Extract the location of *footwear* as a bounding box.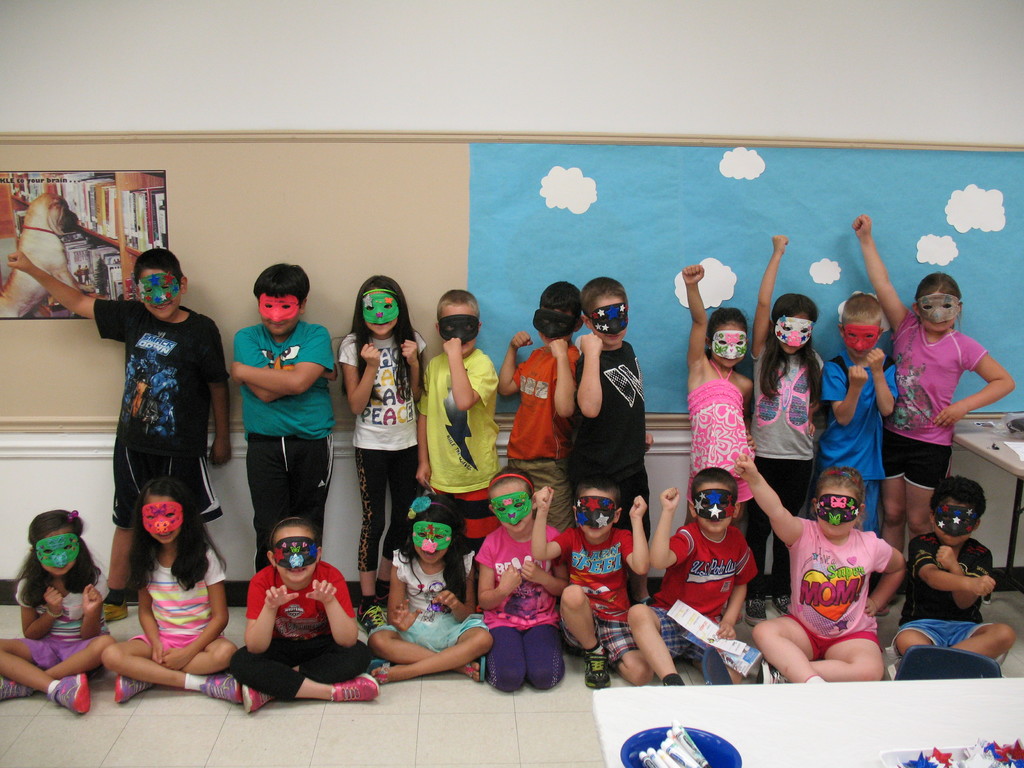
rect(776, 591, 790, 605).
